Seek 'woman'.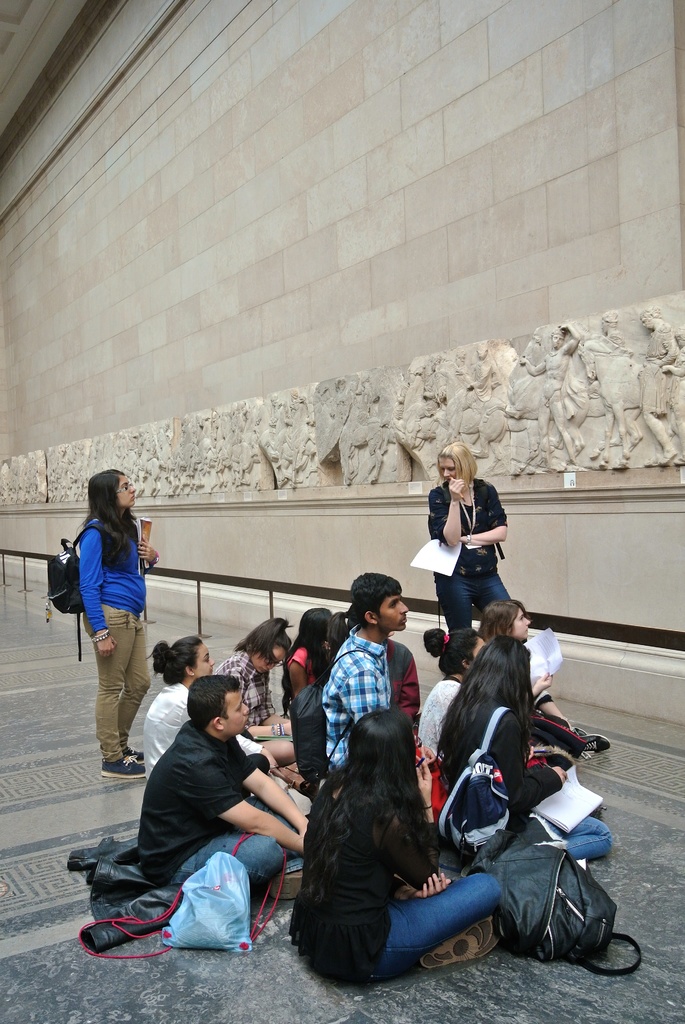
l=287, t=606, r=333, b=712.
